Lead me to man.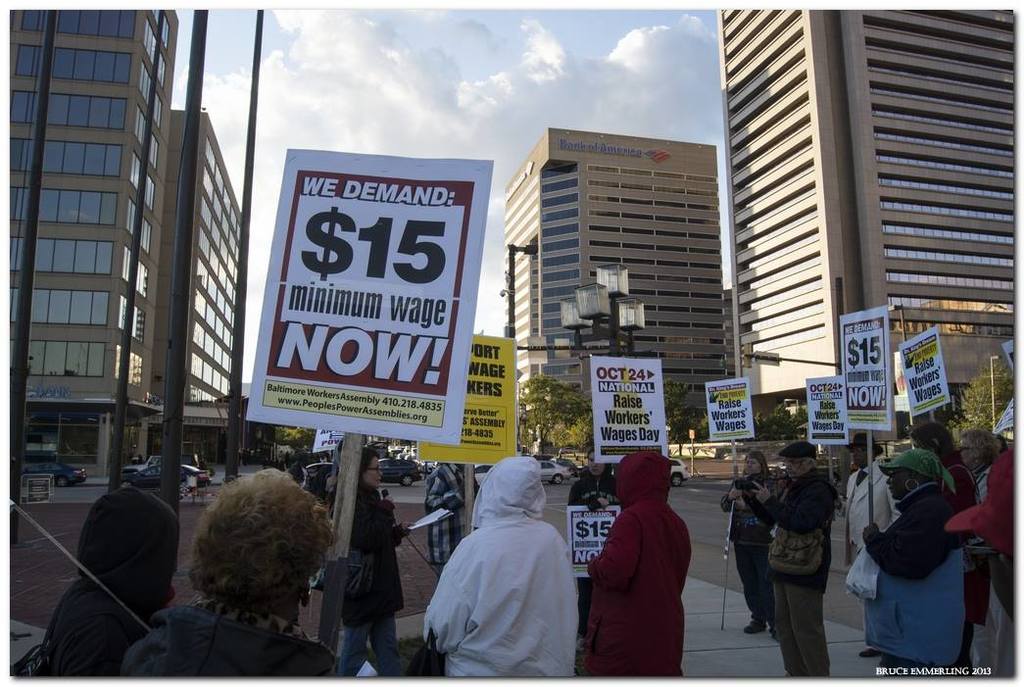
Lead to <box>725,439,844,682</box>.
